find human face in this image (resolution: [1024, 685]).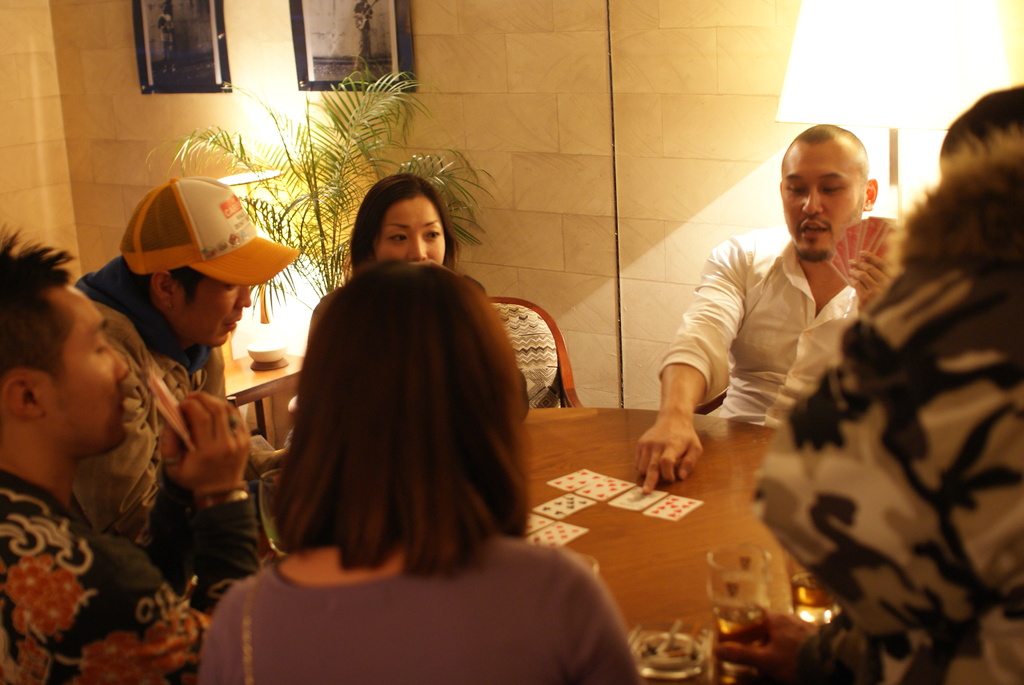
[167,269,247,350].
